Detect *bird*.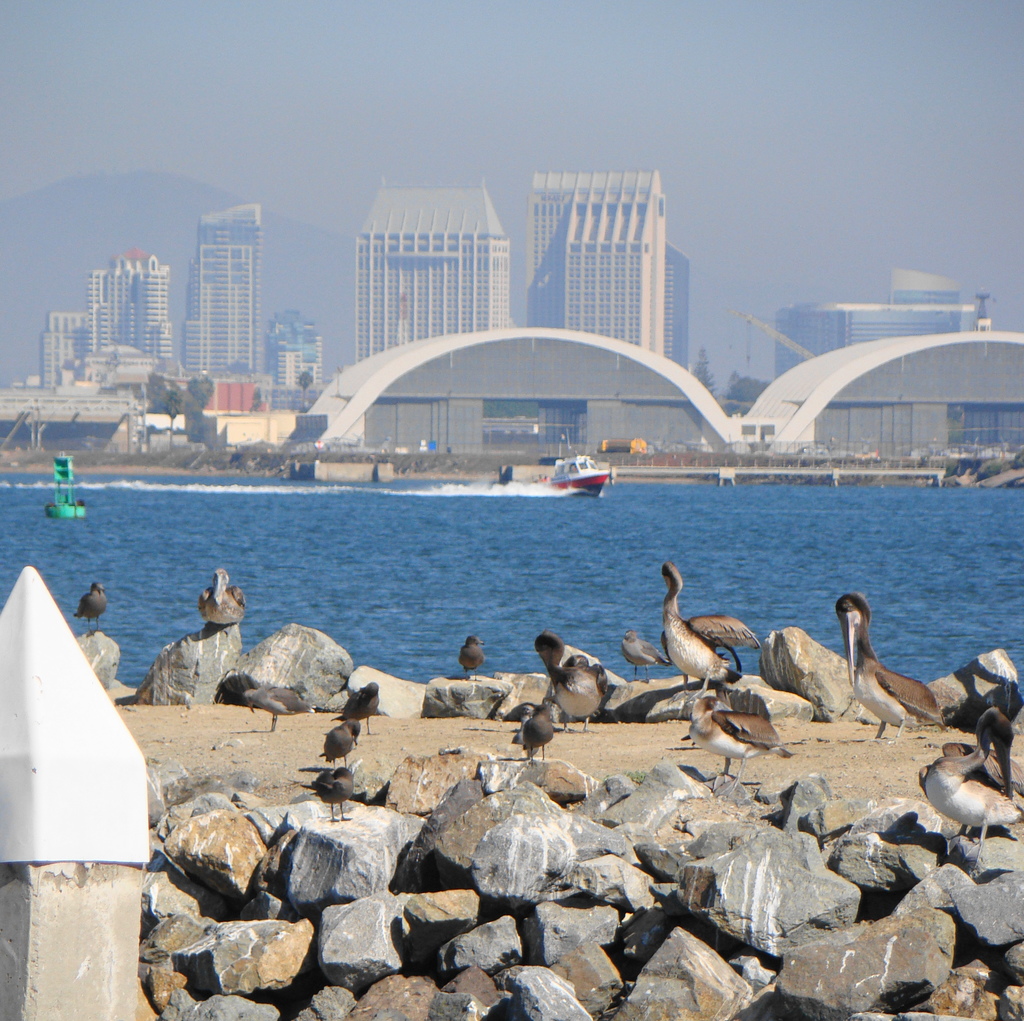
Detected at l=246, t=684, r=317, b=735.
